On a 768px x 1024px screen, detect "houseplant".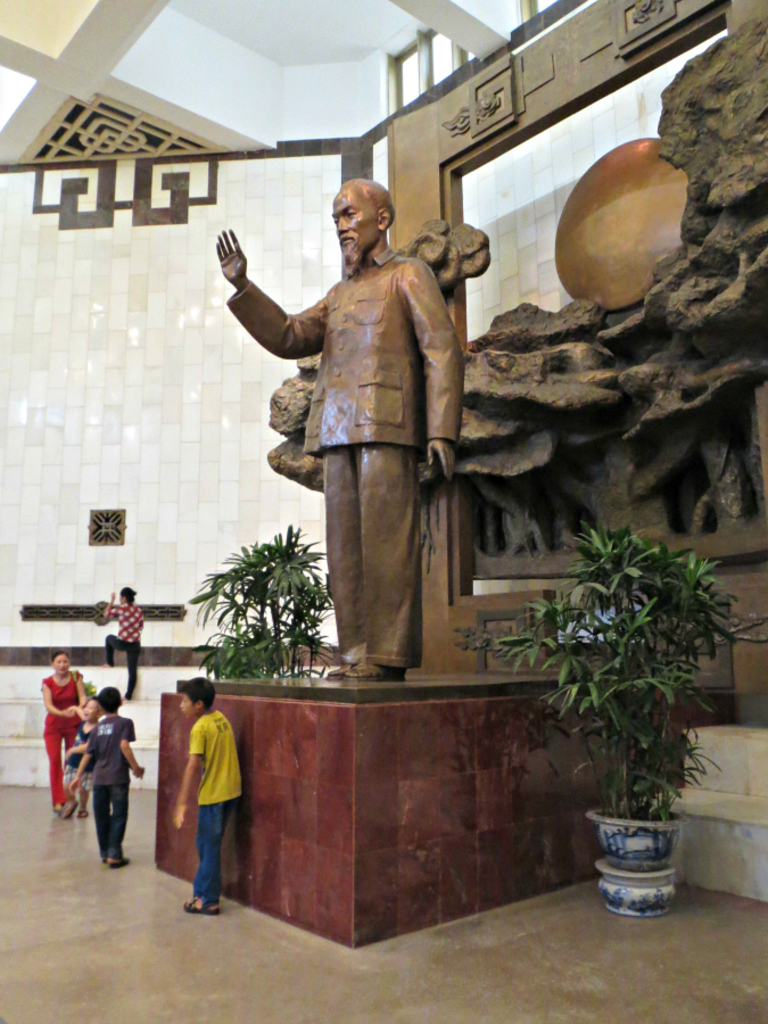
select_region(183, 539, 348, 684).
